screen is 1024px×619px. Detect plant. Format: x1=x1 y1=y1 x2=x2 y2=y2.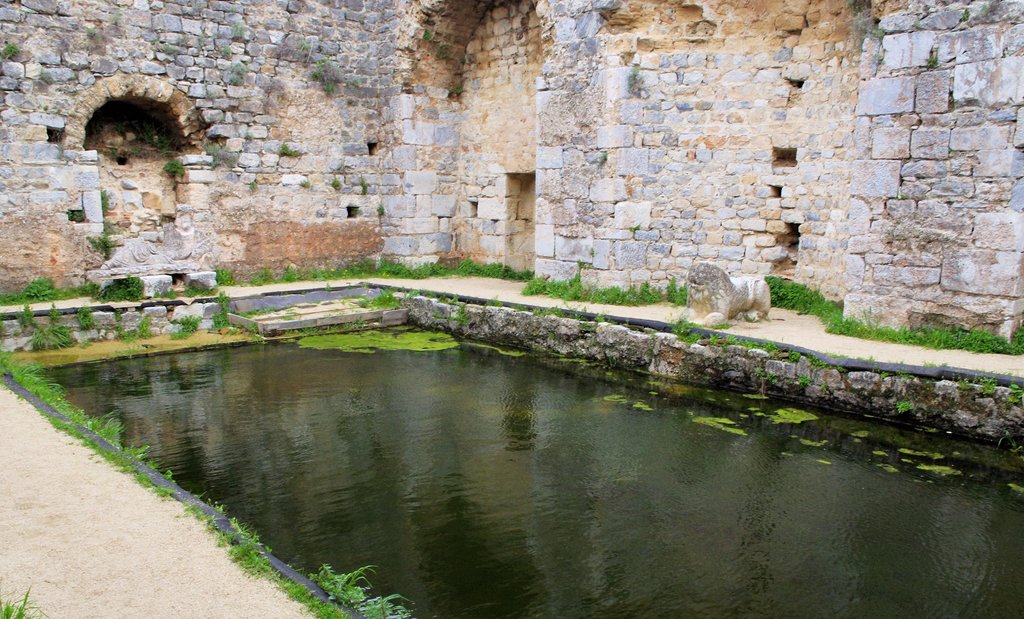
x1=113 y1=345 x2=148 y2=353.
